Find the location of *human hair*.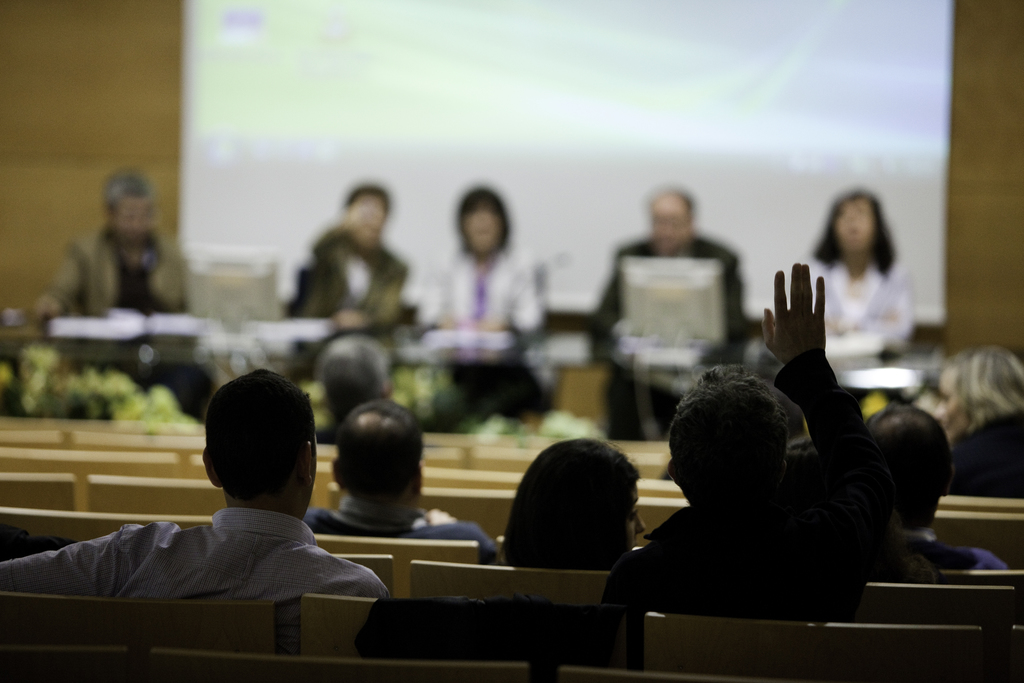
Location: l=502, t=438, r=637, b=572.
